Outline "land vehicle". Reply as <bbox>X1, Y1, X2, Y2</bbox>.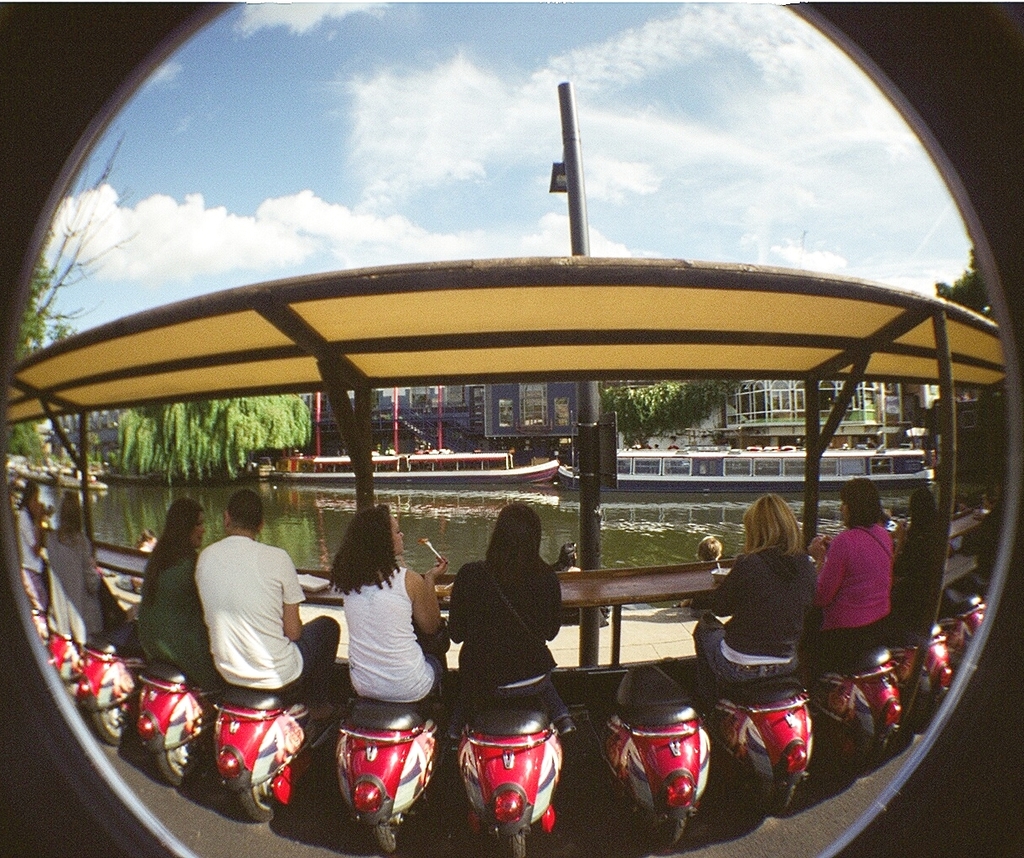
<bbox>702, 533, 815, 808</bbox>.
